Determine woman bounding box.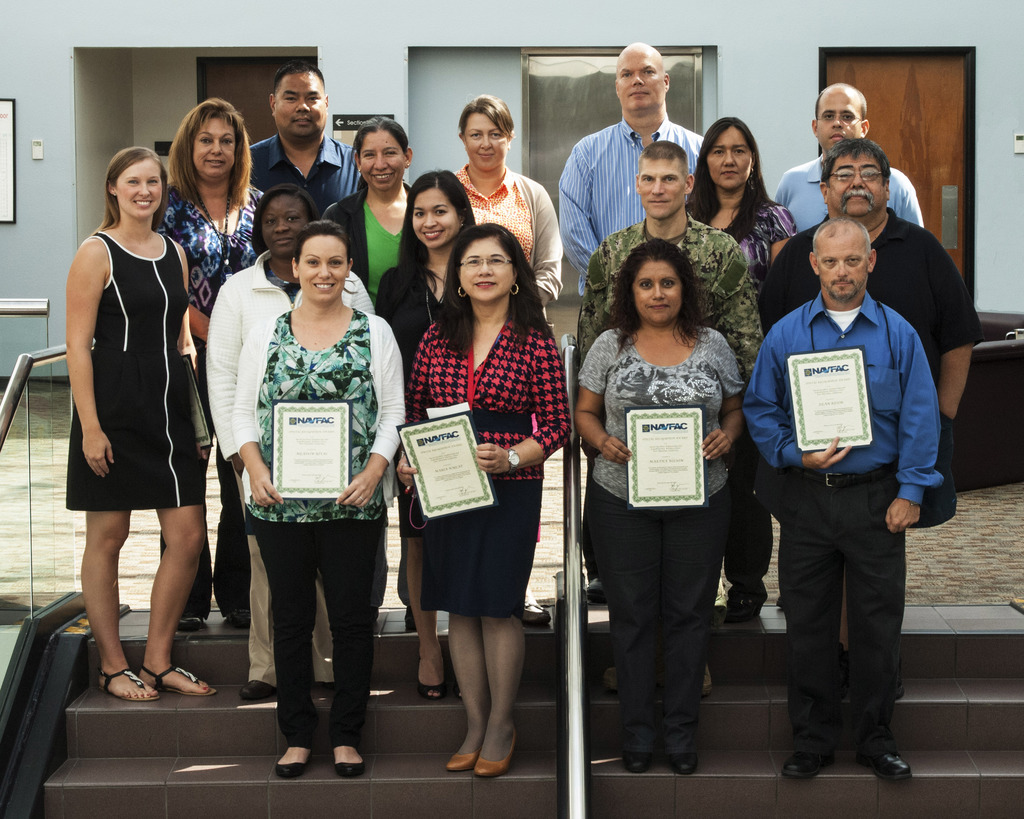
Determined: box=[369, 167, 476, 704].
